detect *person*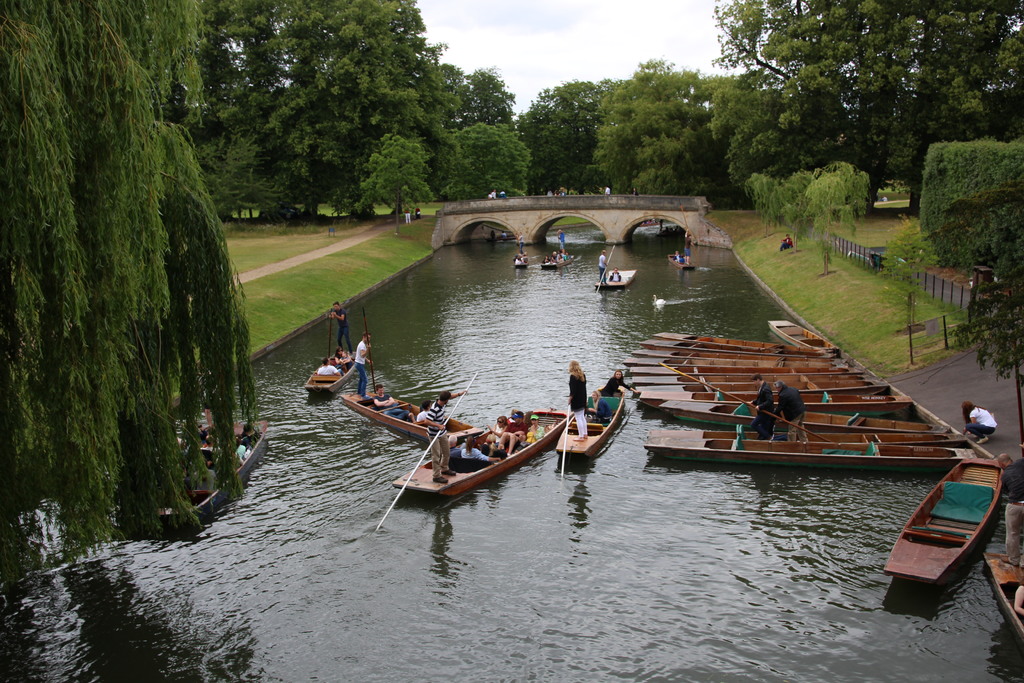
crop(554, 228, 566, 250)
